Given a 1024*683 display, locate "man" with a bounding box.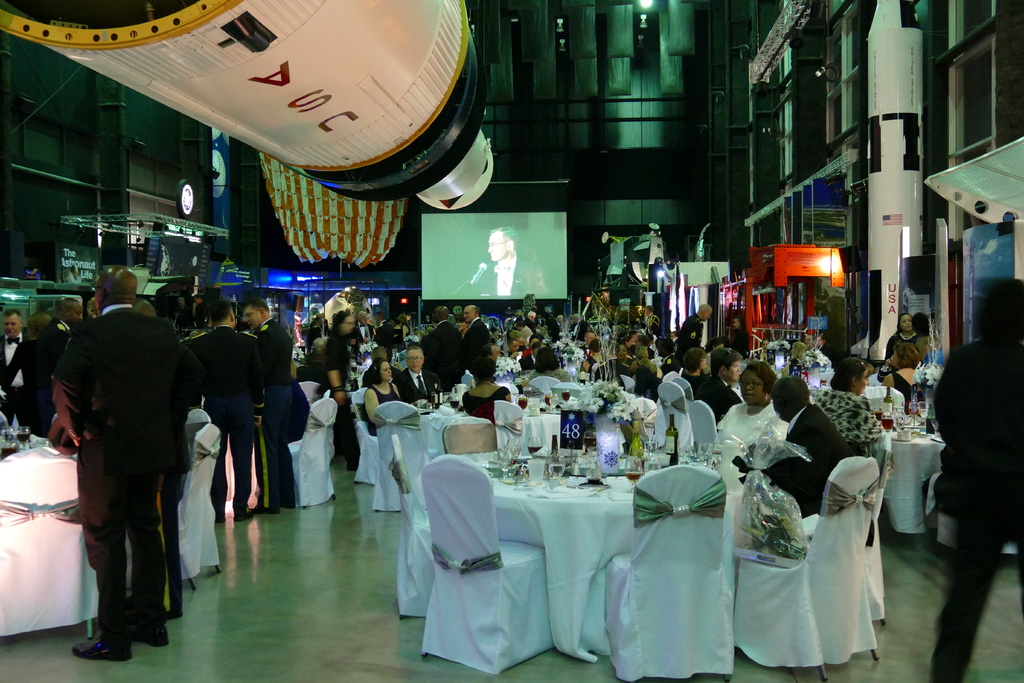
Located: [324, 310, 356, 472].
